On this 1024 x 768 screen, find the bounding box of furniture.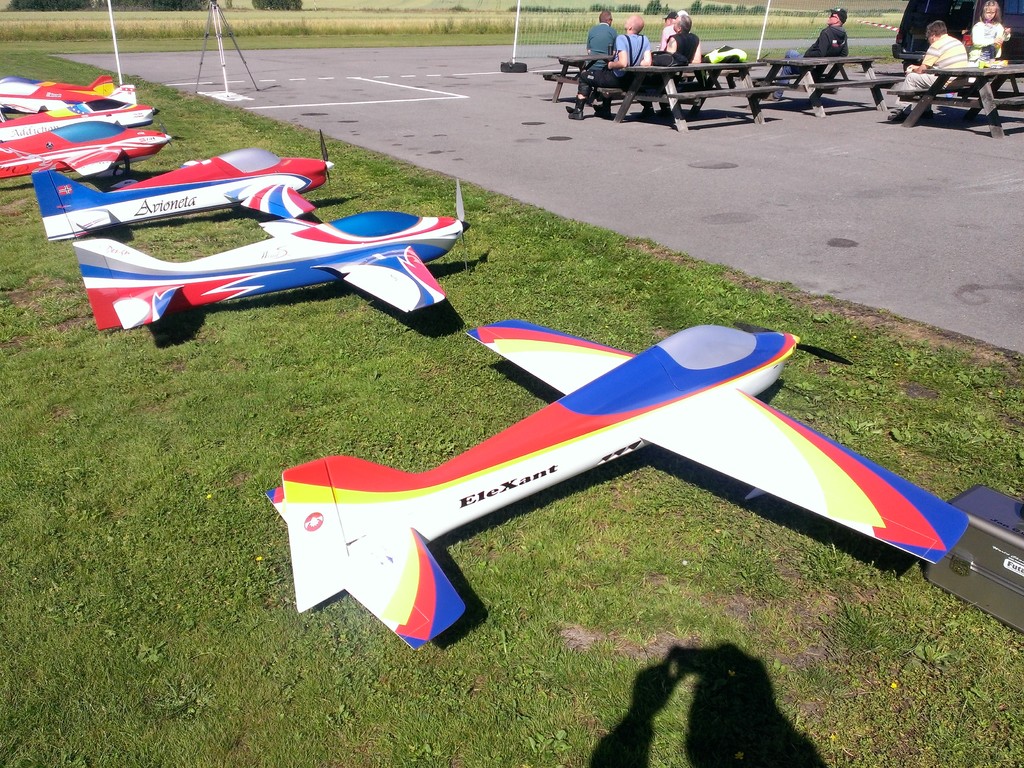
Bounding box: x1=881 y1=48 x2=1023 y2=142.
